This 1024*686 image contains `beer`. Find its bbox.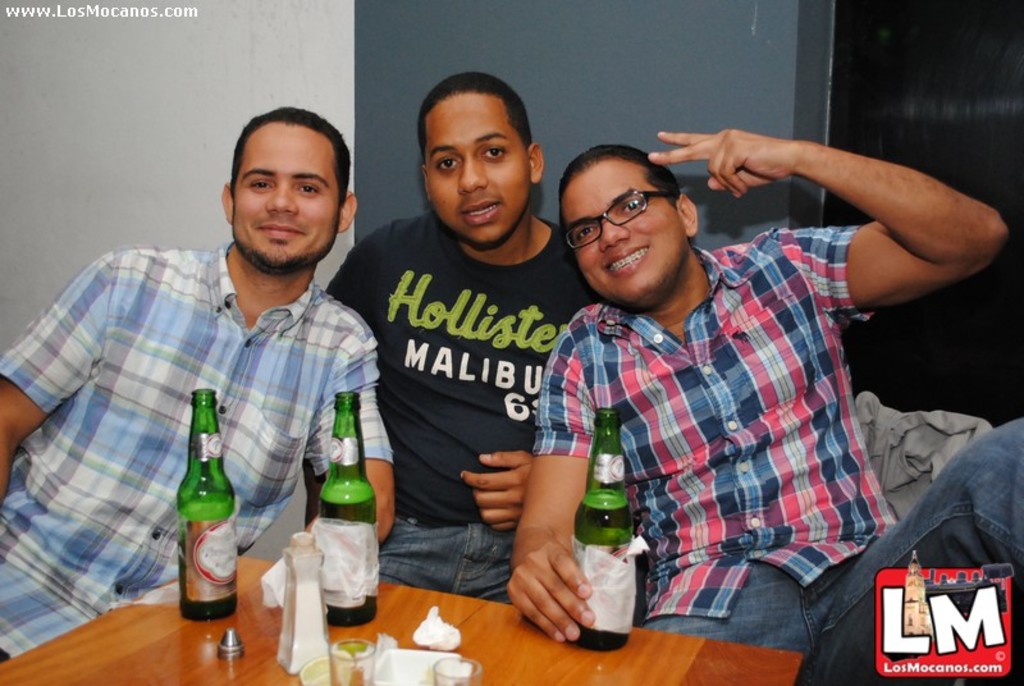
left=173, top=389, right=236, bottom=626.
